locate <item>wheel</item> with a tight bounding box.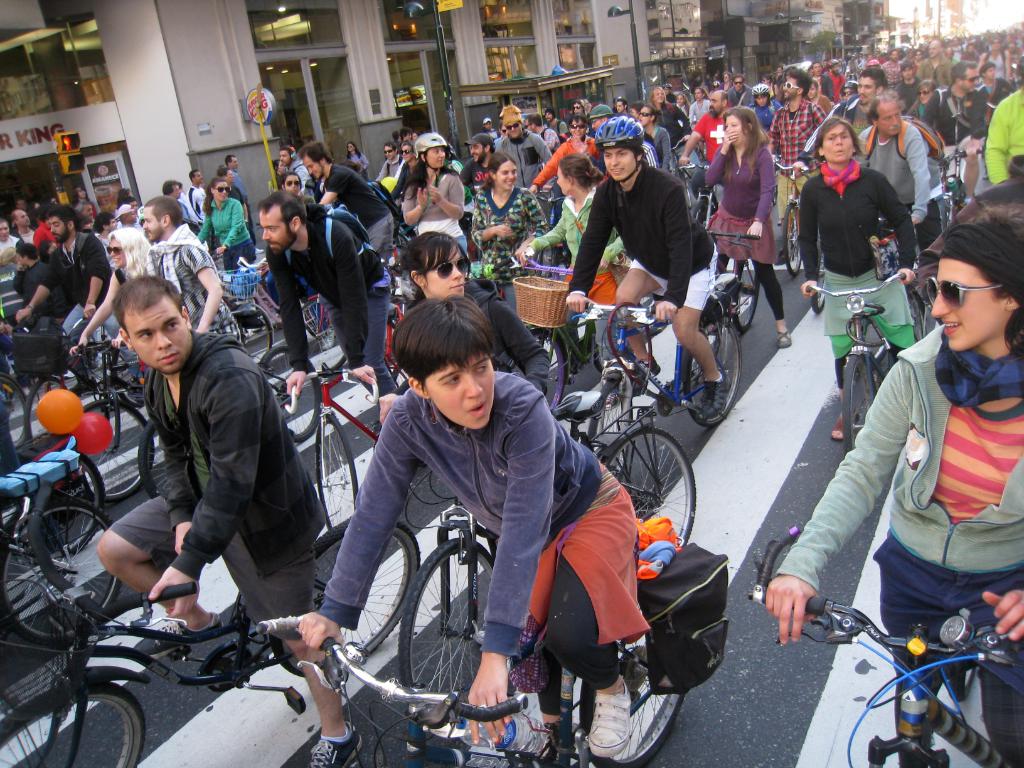
rect(312, 410, 361, 533).
